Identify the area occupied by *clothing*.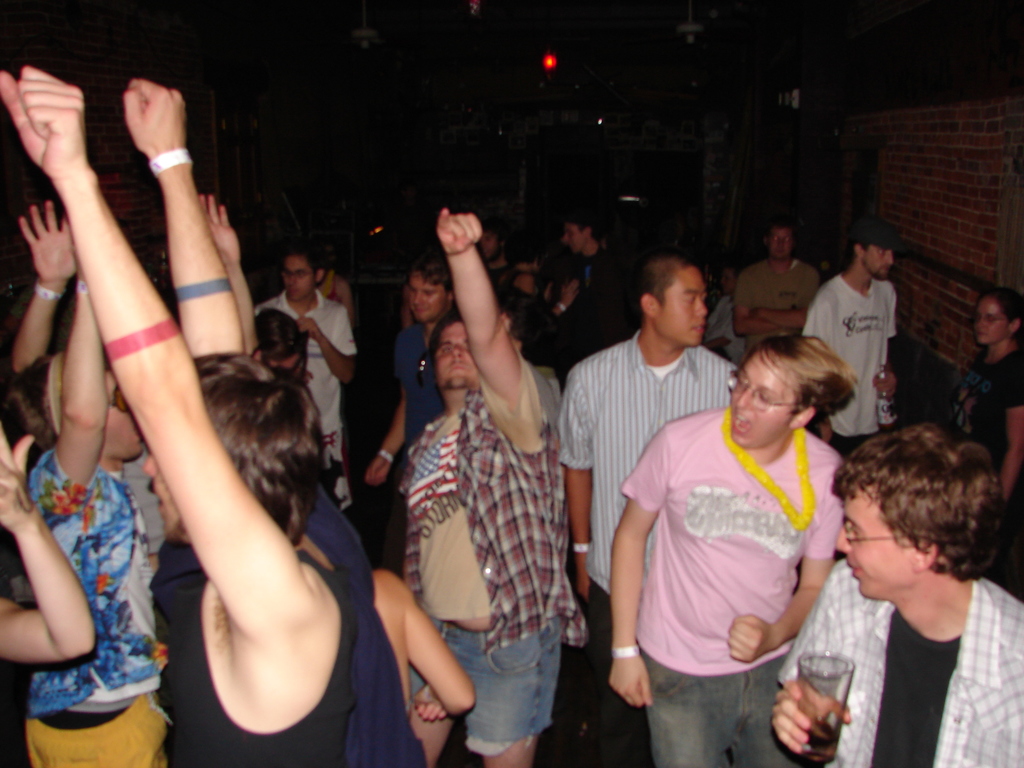
Area: region(738, 260, 810, 346).
